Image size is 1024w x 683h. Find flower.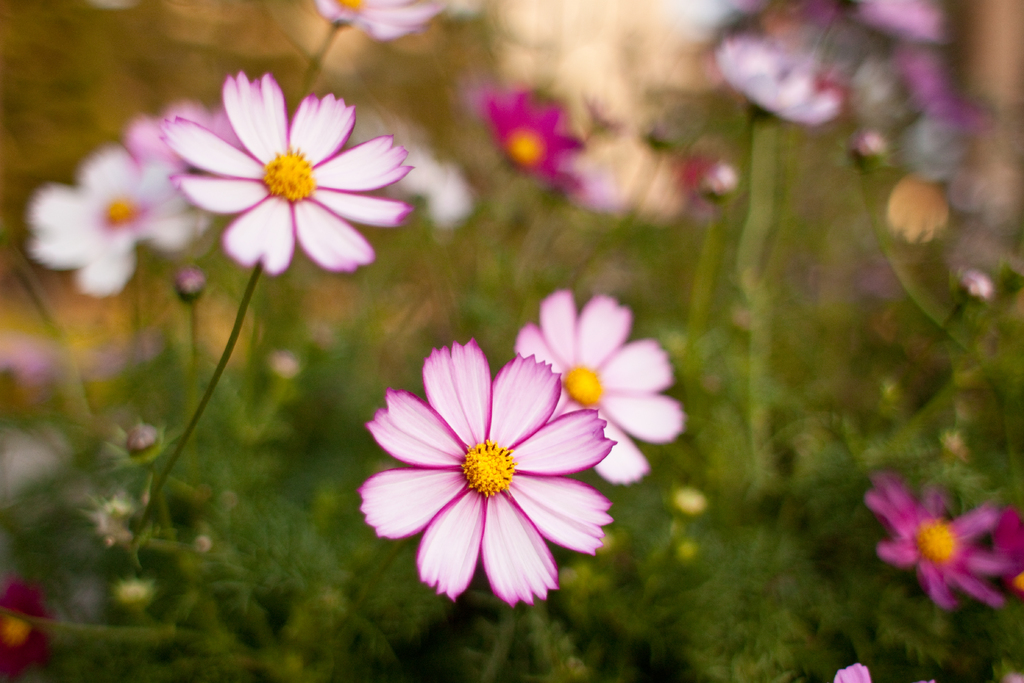
125:97:246:179.
